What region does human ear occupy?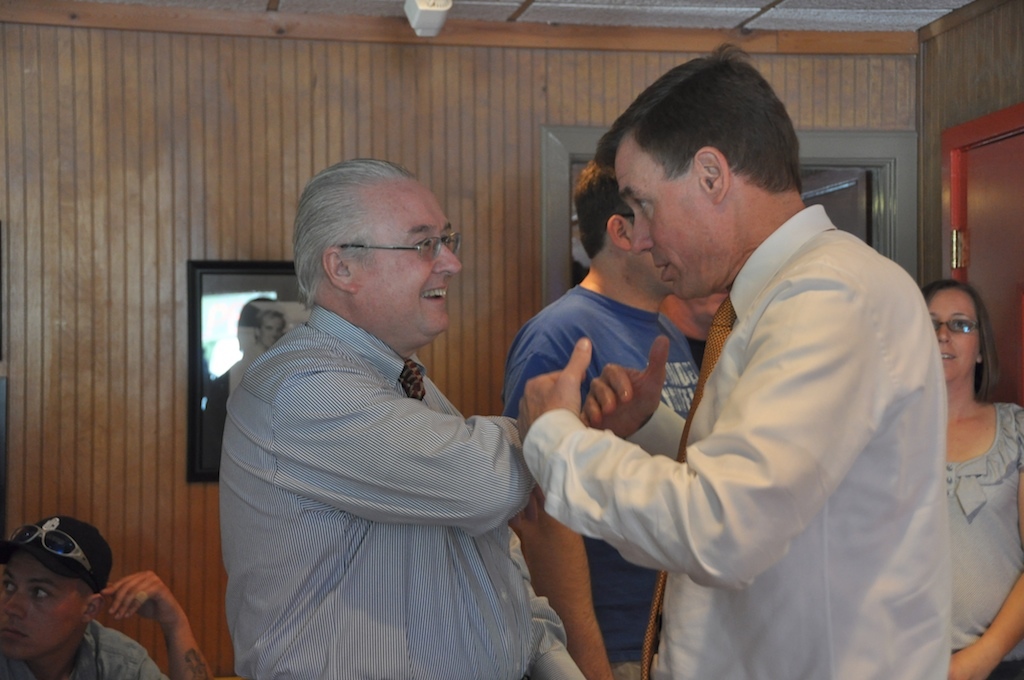
locate(80, 594, 102, 621).
